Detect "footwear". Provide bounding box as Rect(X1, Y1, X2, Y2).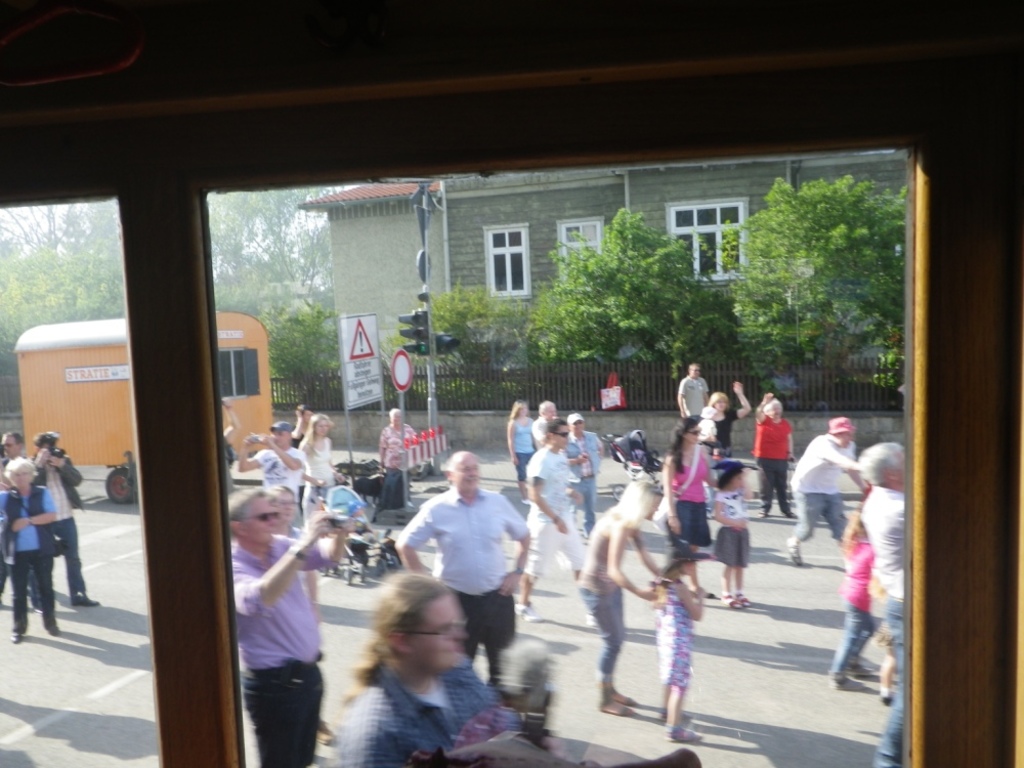
Rect(315, 719, 335, 746).
